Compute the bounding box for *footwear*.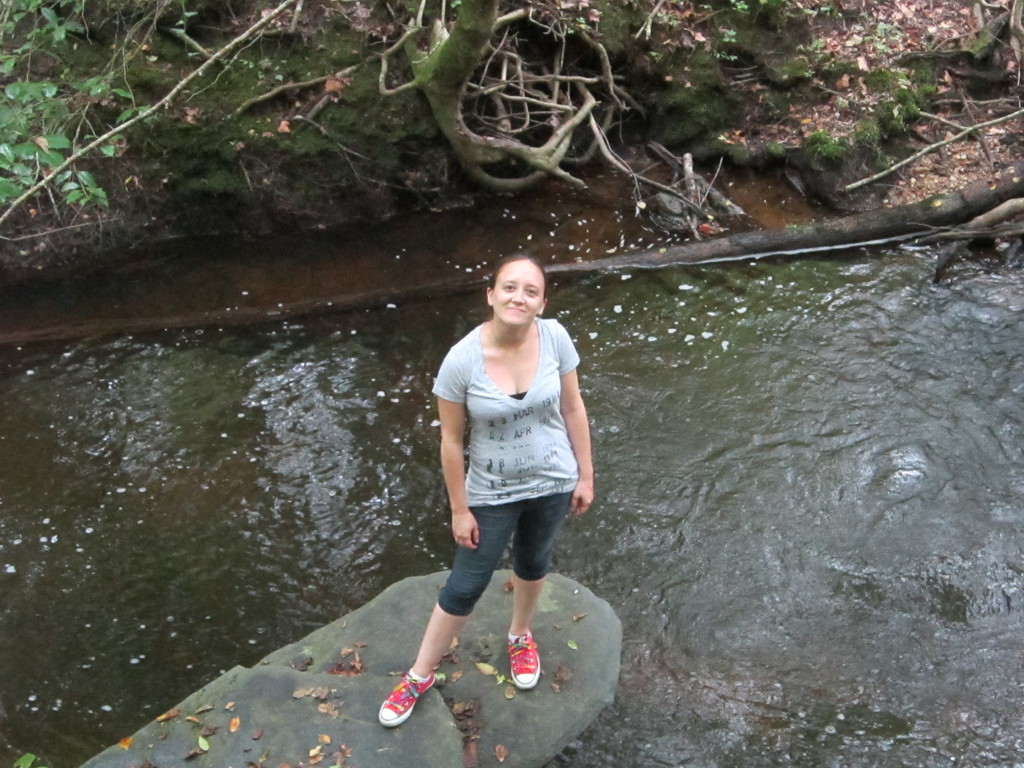
left=378, top=666, right=444, bottom=747.
